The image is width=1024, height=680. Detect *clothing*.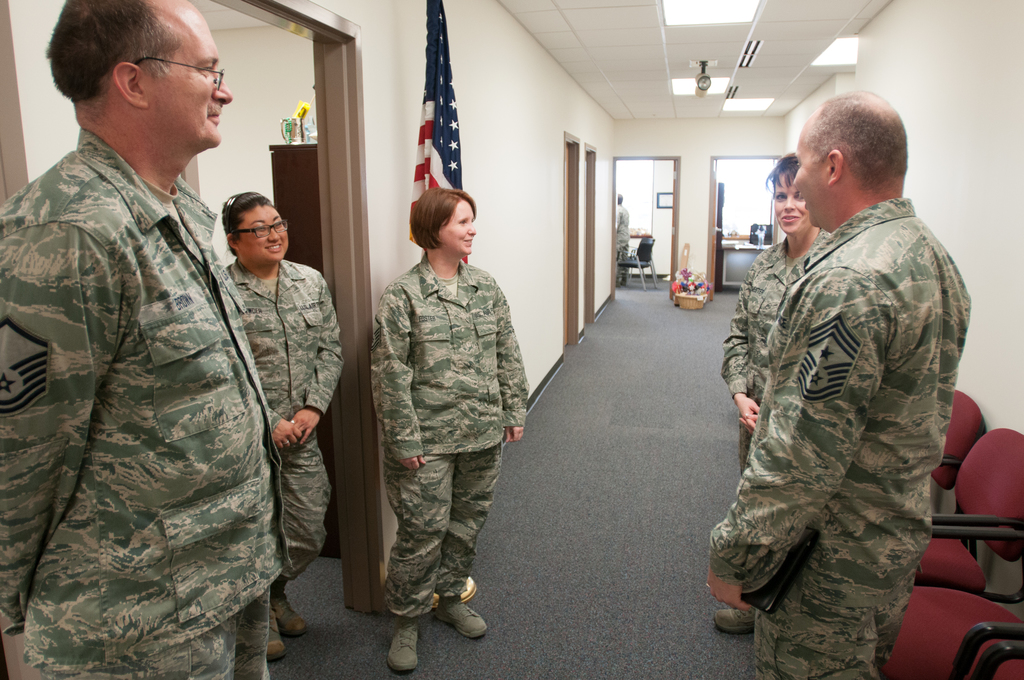
Detection: bbox=(0, 109, 293, 679).
